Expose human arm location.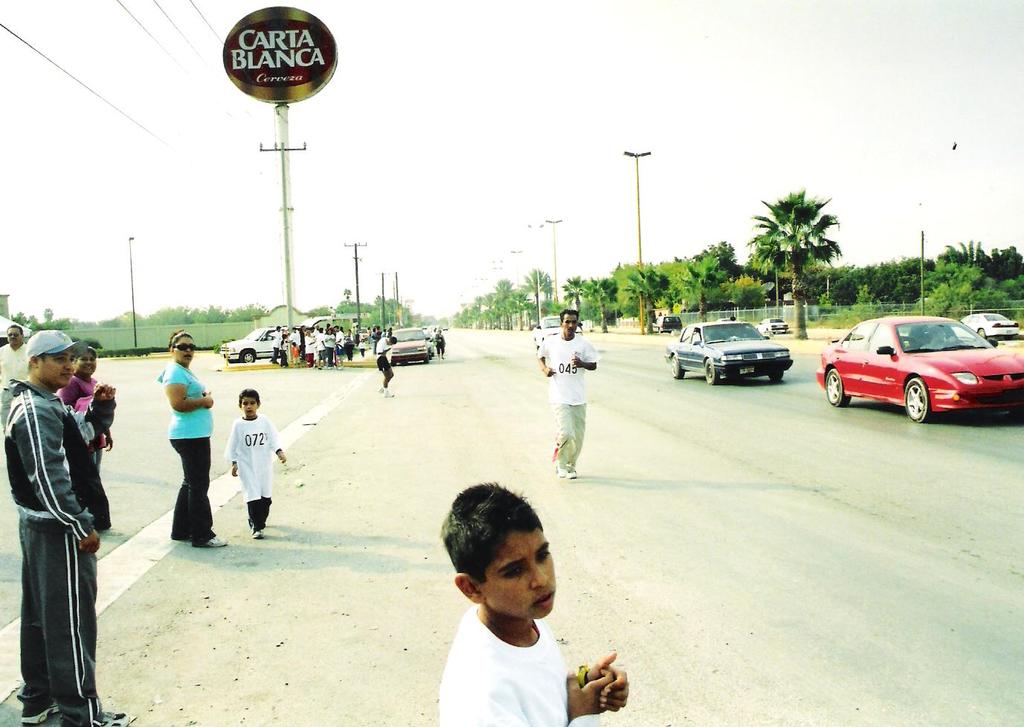
Exposed at (254, 412, 284, 464).
